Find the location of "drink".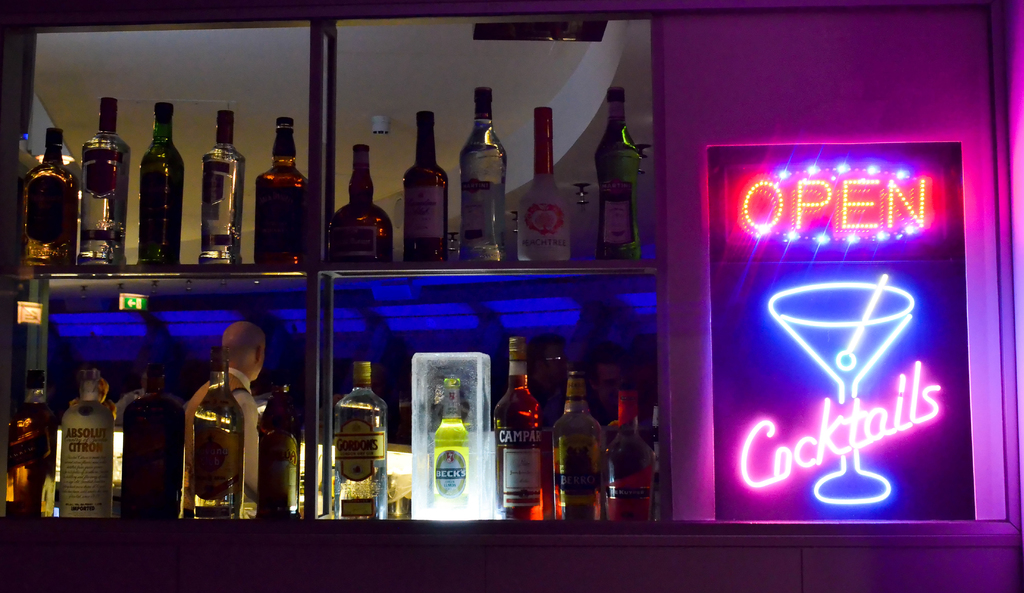
Location: x1=135, y1=101, x2=184, y2=269.
